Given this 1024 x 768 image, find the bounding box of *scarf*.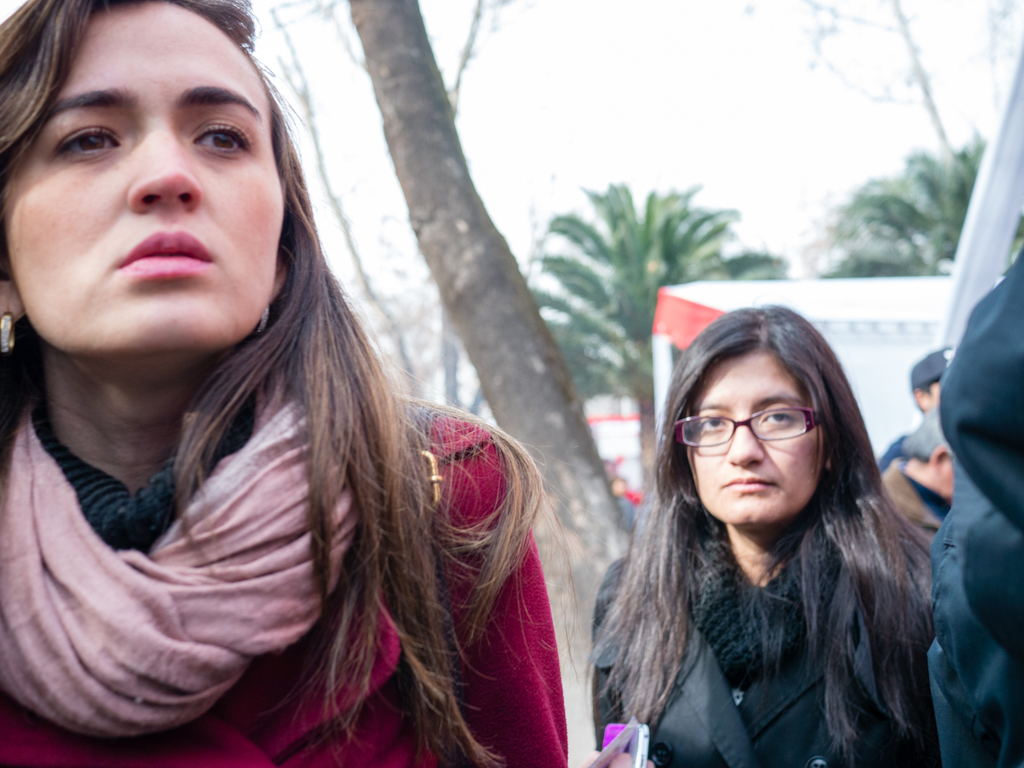
crop(0, 365, 360, 745).
